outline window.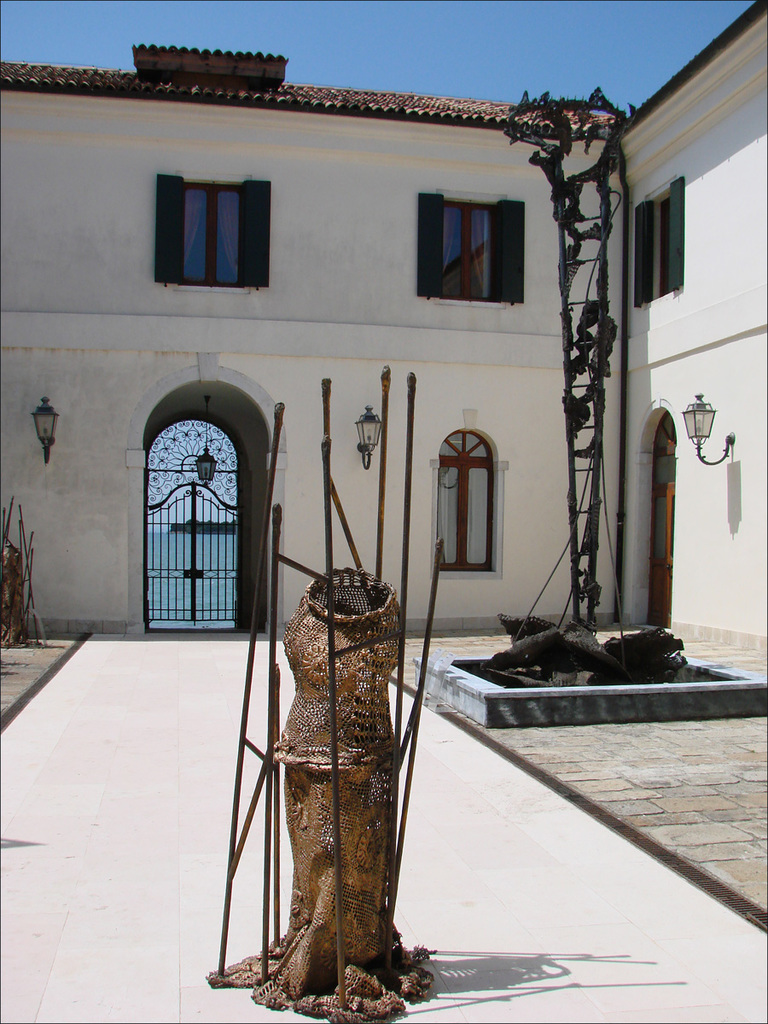
Outline: Rect(415, 189, 524, 313).
